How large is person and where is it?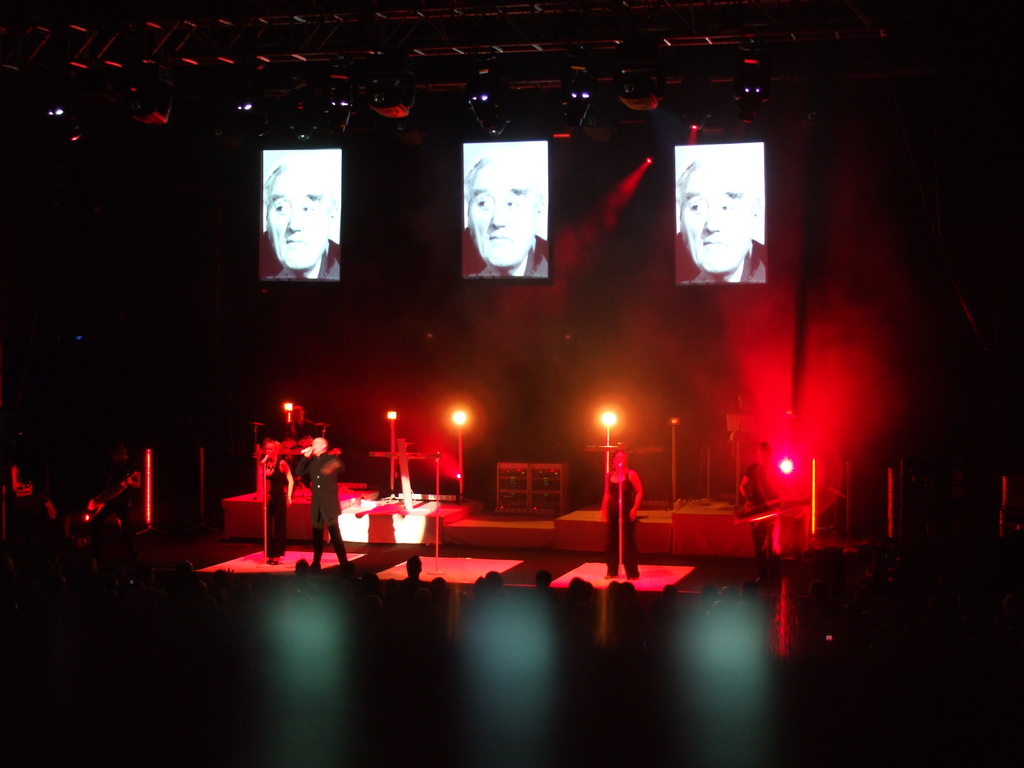
Bounding box: crop(670, 156, 768, 288).
